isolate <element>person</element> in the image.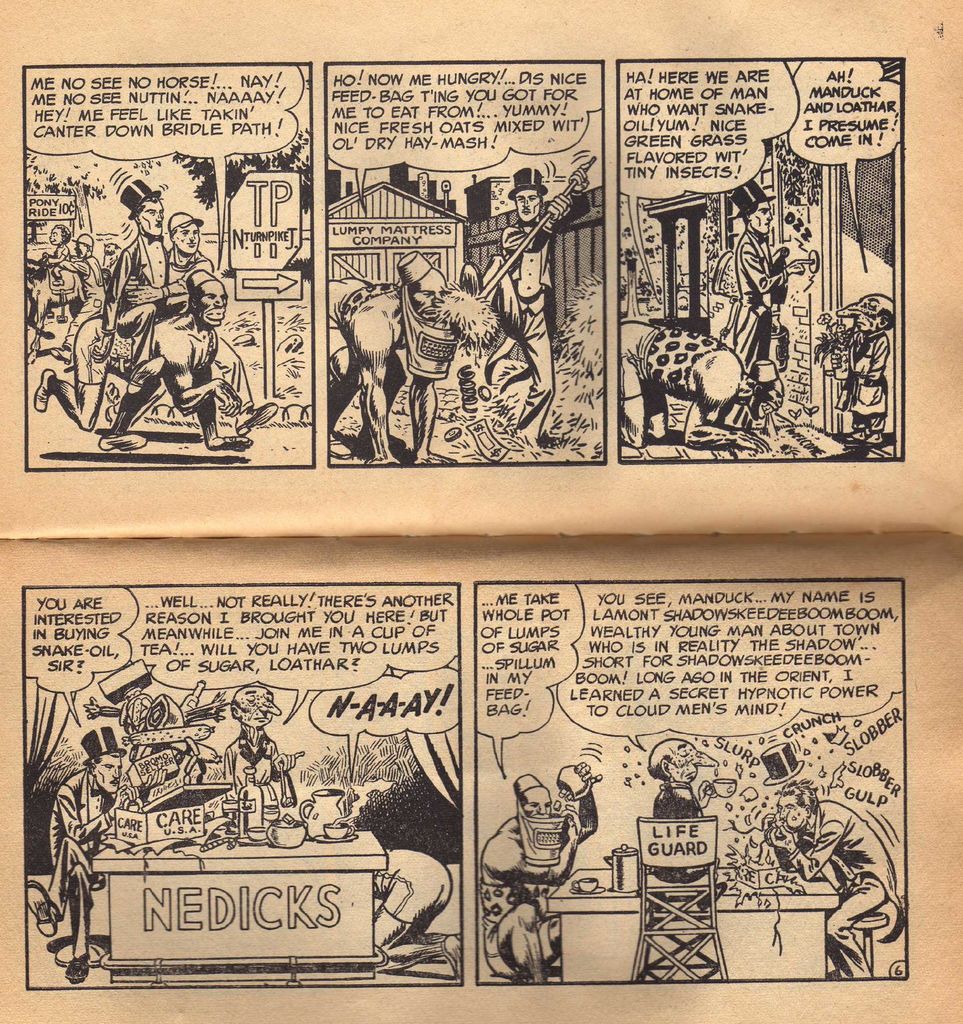
Isolated region: select_region(460, 164, 587, 431).
